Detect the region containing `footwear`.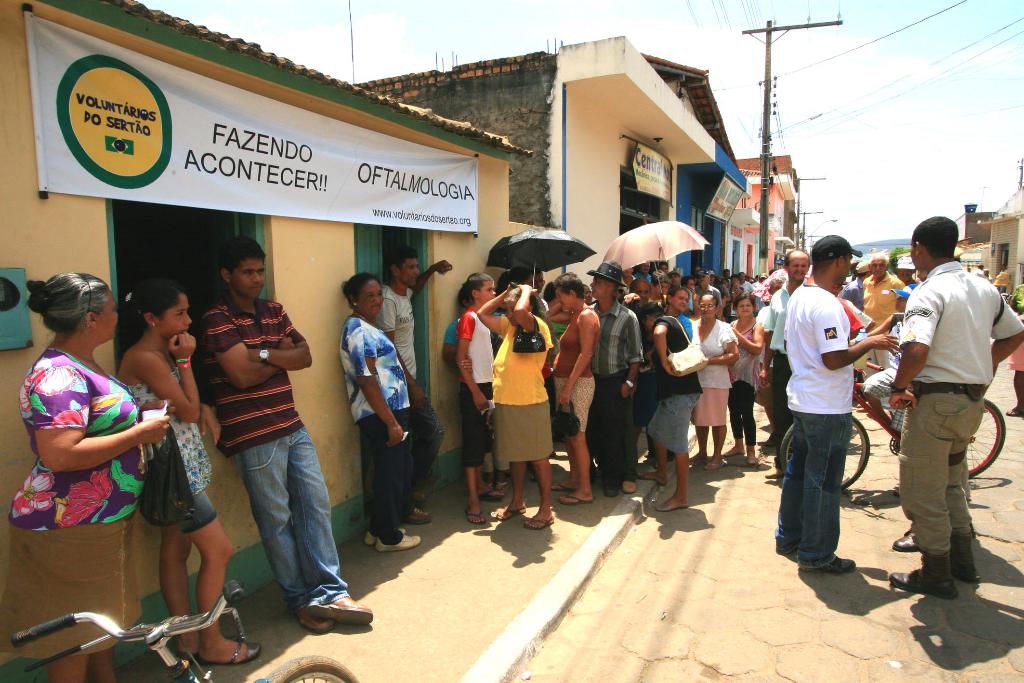
(407,507,433,524).
